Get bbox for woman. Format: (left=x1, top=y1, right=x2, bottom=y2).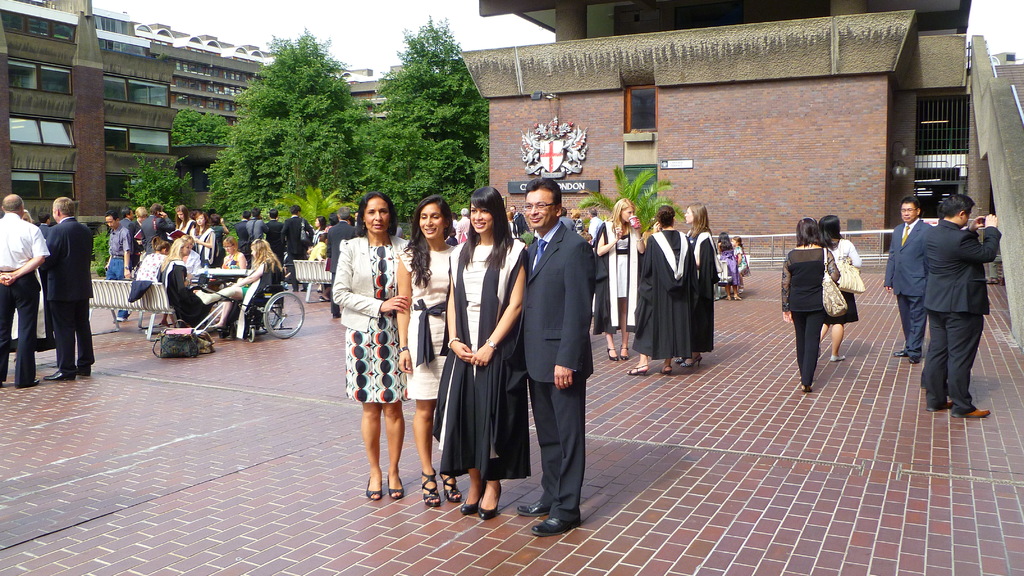
(left=818, top=214, right=863, bottom=362).
